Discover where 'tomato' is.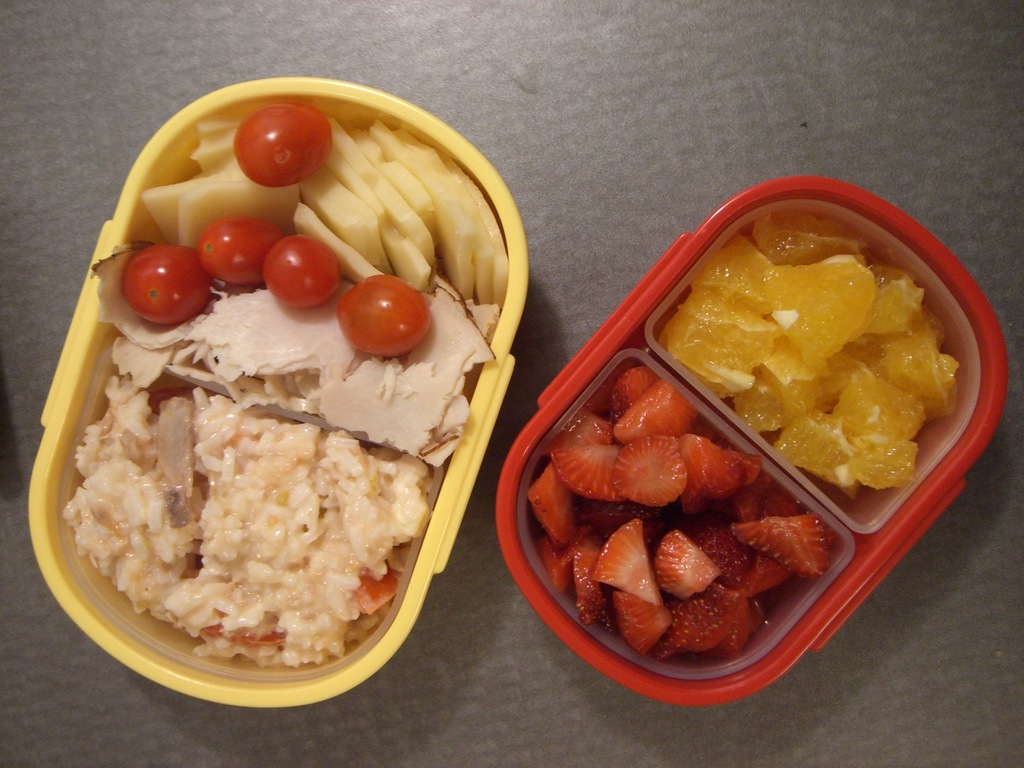
Discovered at pyautogui.locateOnScreen(260, 232, 341, 307).
